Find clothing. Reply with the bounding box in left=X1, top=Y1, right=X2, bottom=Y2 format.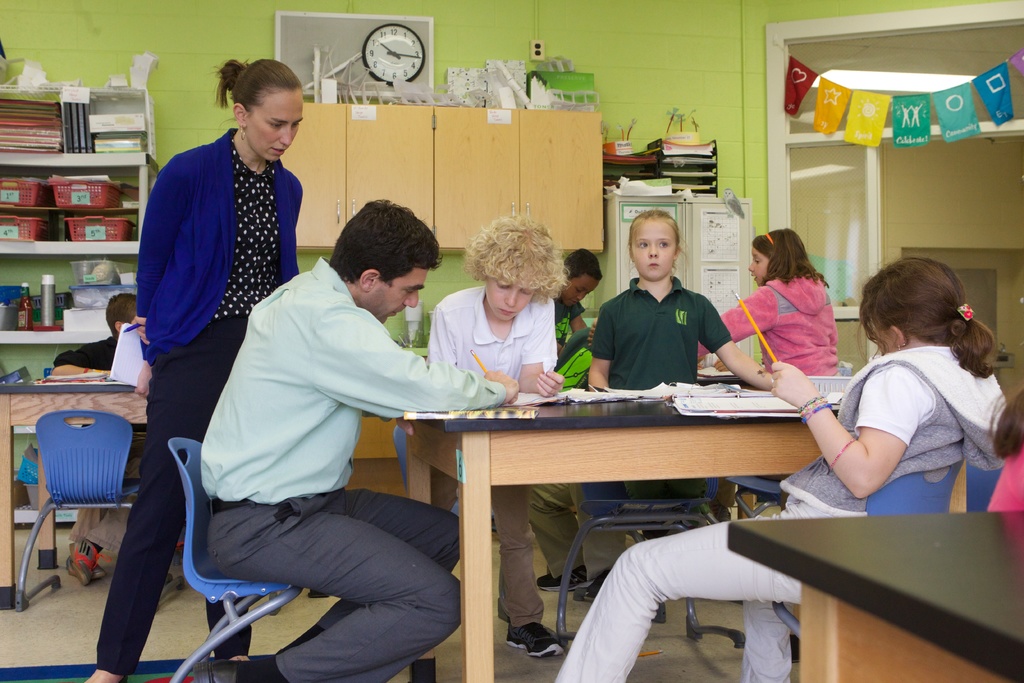
left=698, top=274, right=864, bottom=383.
